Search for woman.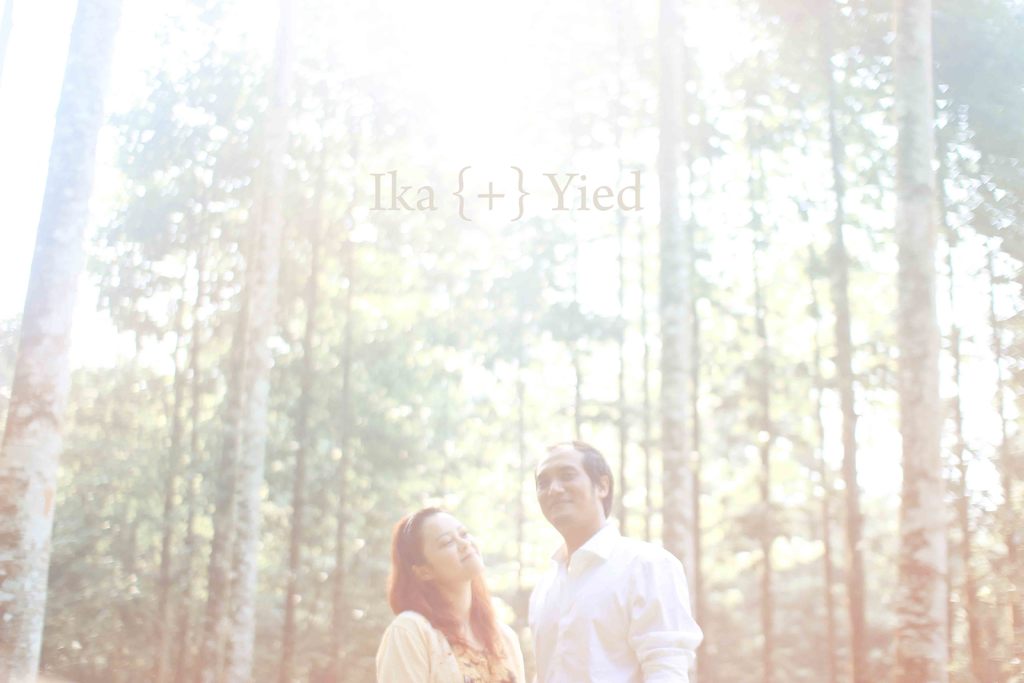
Found at <region>369, 497, 531, 671</region>.
